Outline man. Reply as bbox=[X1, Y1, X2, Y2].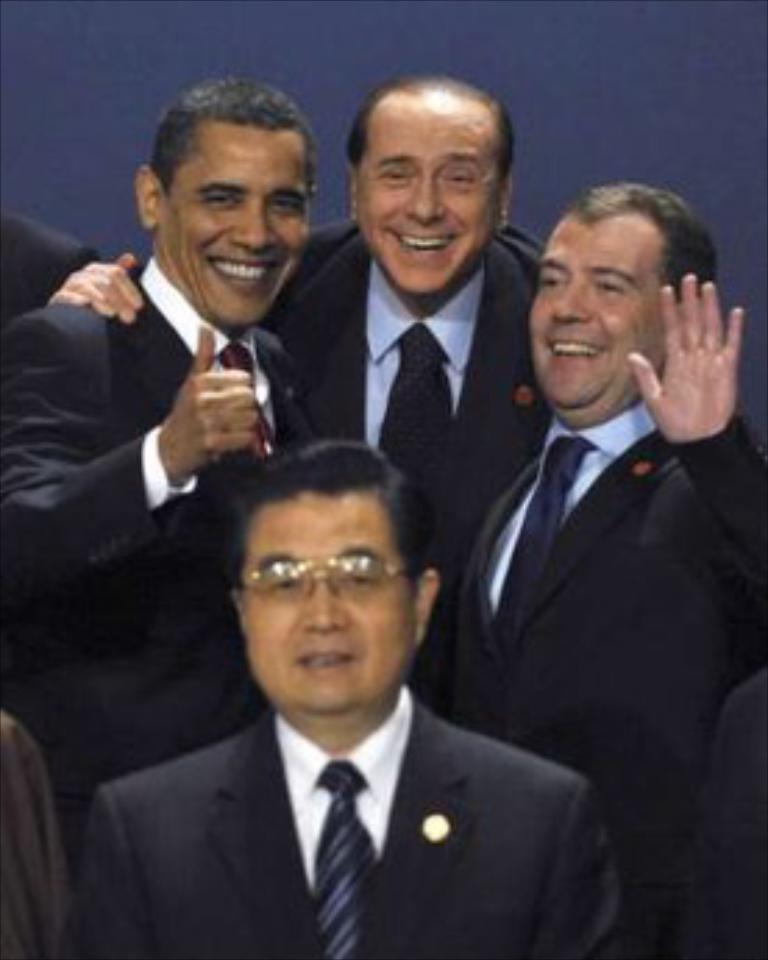
bbox=[45, 67, 559, 621].
